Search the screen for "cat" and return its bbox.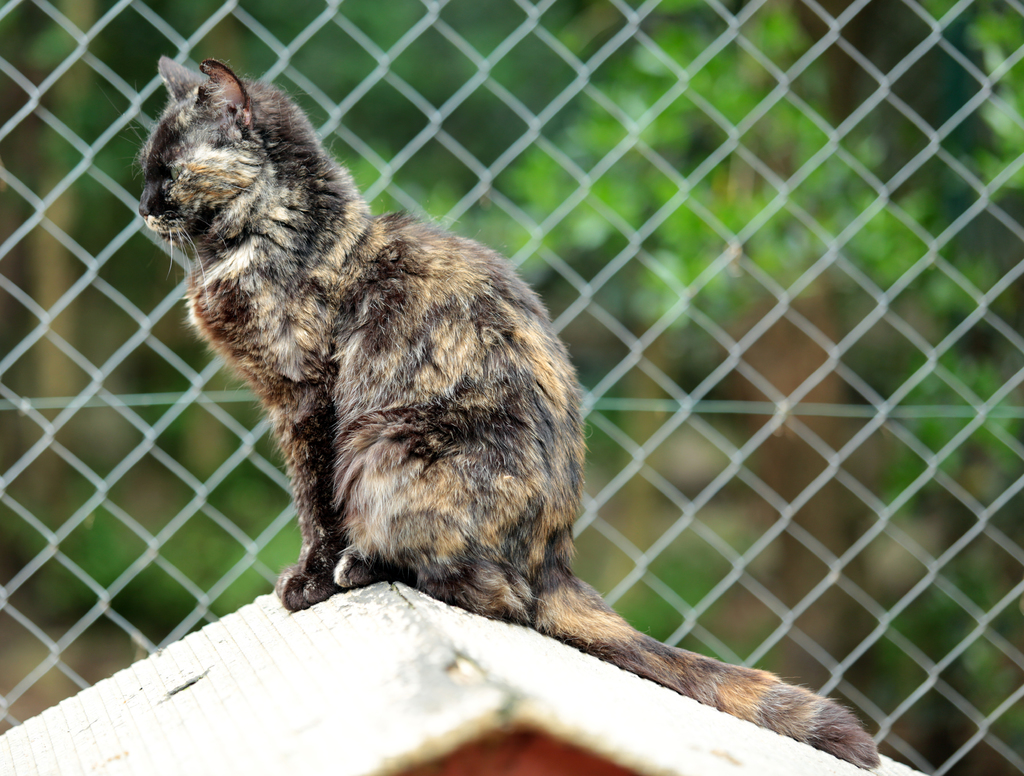
Found: 93/52/877/772.
